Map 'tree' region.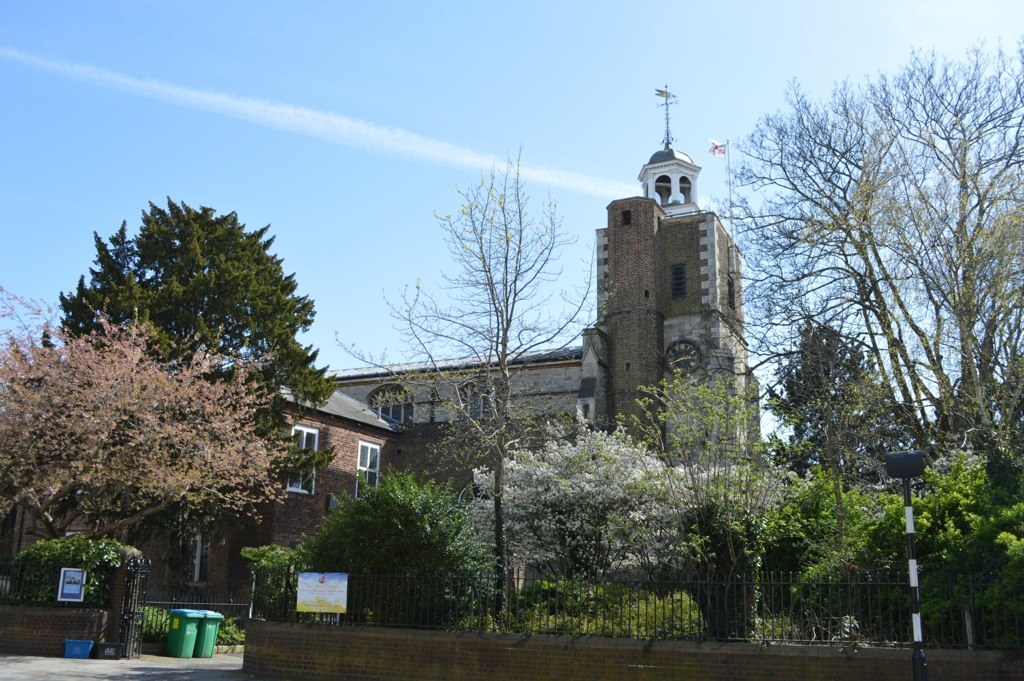
Mapped to l=767, t=315, r=909, b=457.
